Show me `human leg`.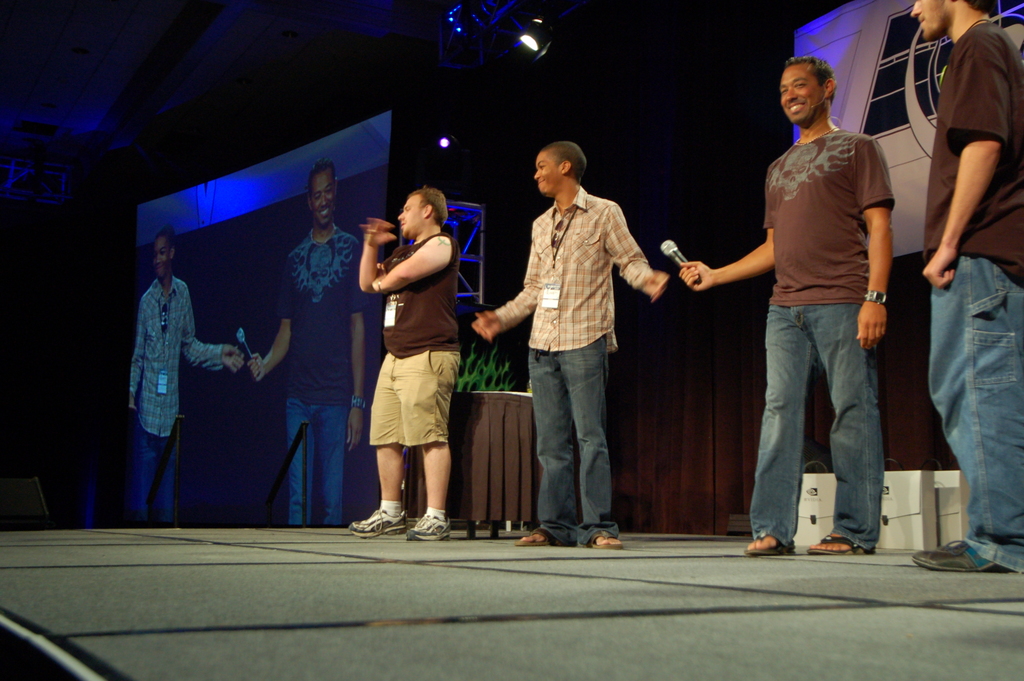
`human leg` is here: (745,354,805,560).
